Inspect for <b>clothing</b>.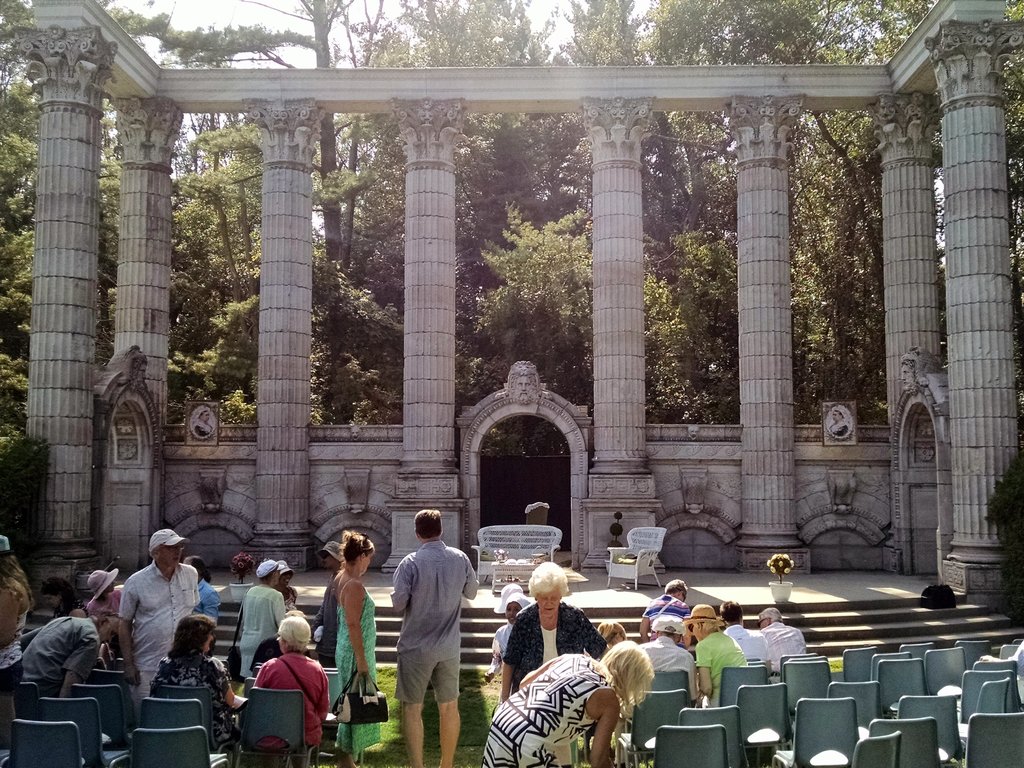
Inspection: 332 577 386 755.
